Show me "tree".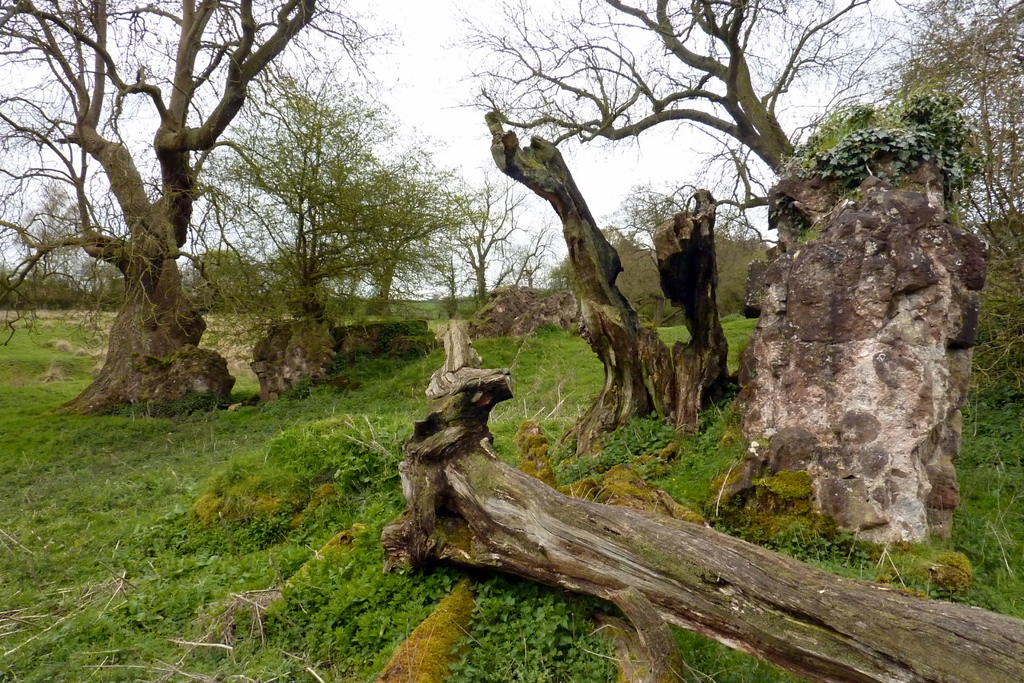
"tree" is here: (26, 3, 279, 432).
